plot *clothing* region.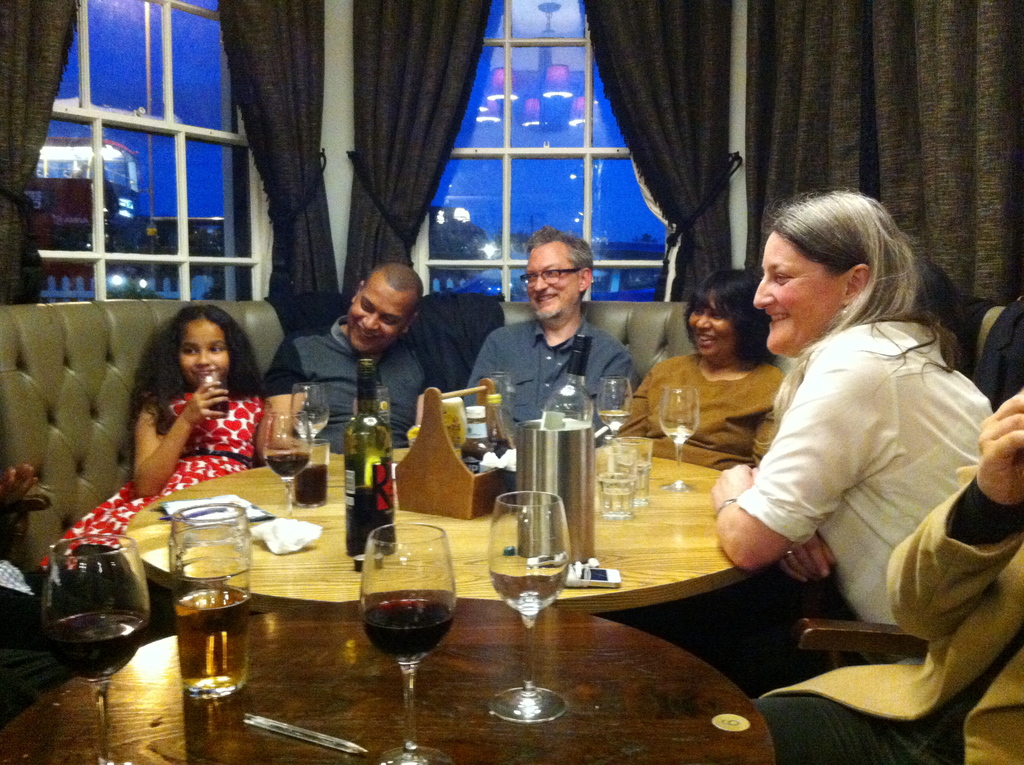
Plotted at box(264, 311, 443, 454).
